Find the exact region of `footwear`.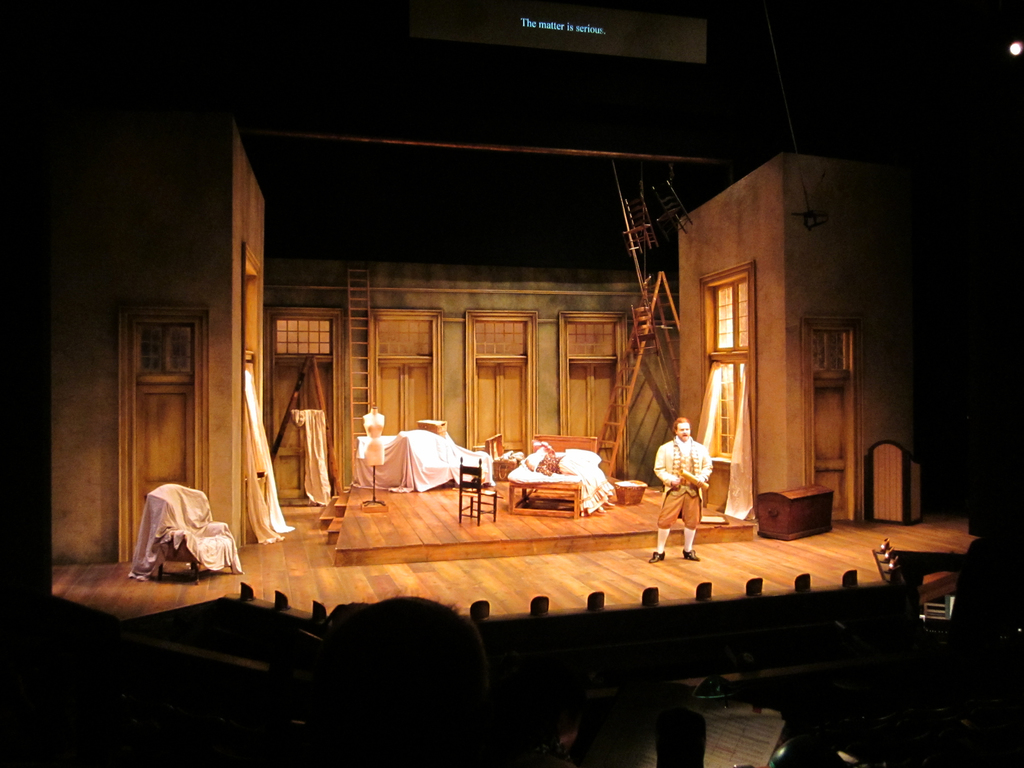
Exact region: (left=681, top=545, right=700, bottom=559).
